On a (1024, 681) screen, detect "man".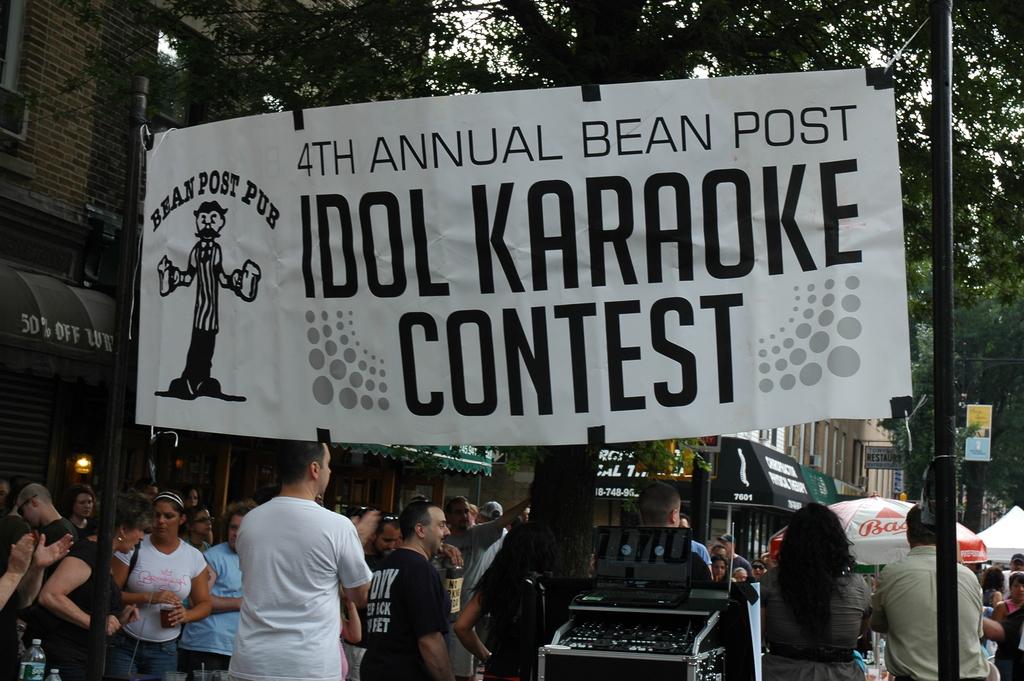
x1=634, y1=482, x2=720, y2=584.
